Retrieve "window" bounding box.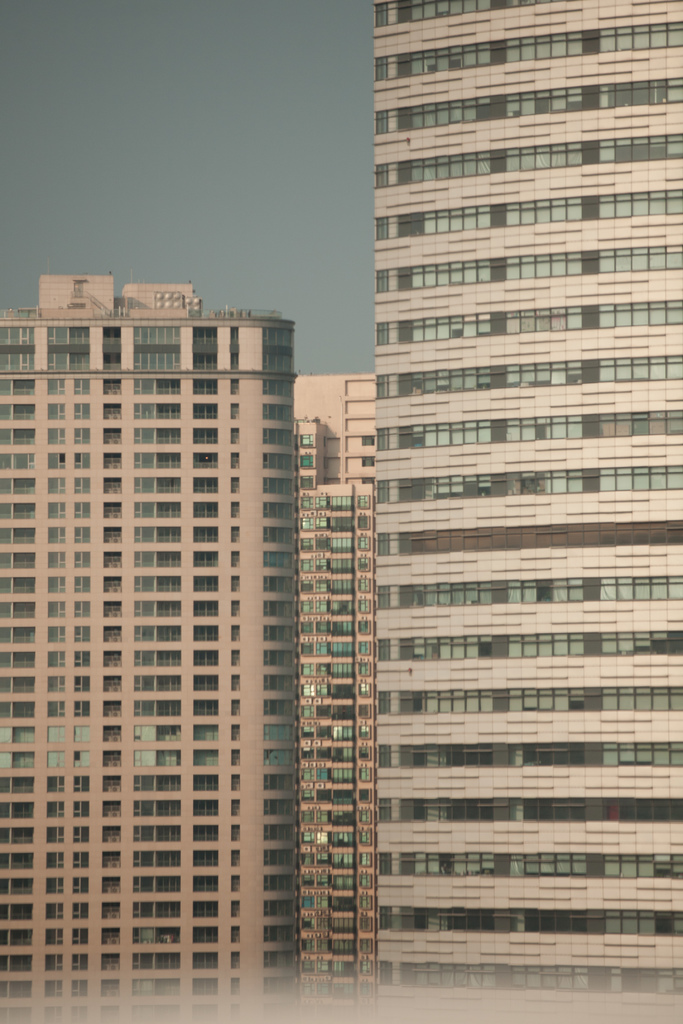
Bounding box: pyautogui.locateOnScreen(194, 649, 219, 665).
